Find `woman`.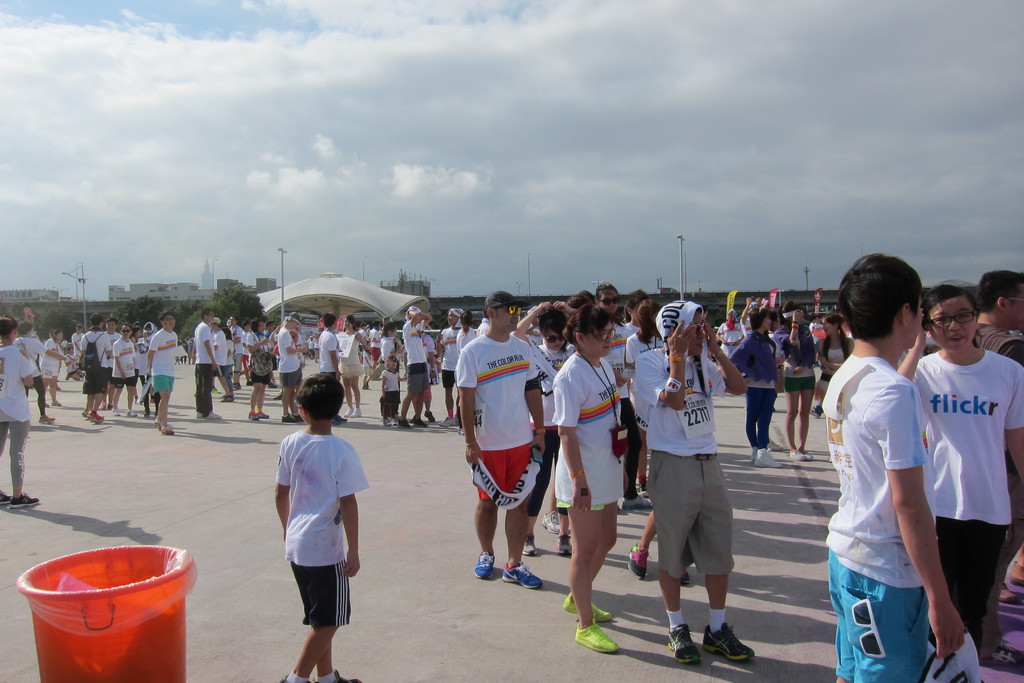
730/304/792/474.
